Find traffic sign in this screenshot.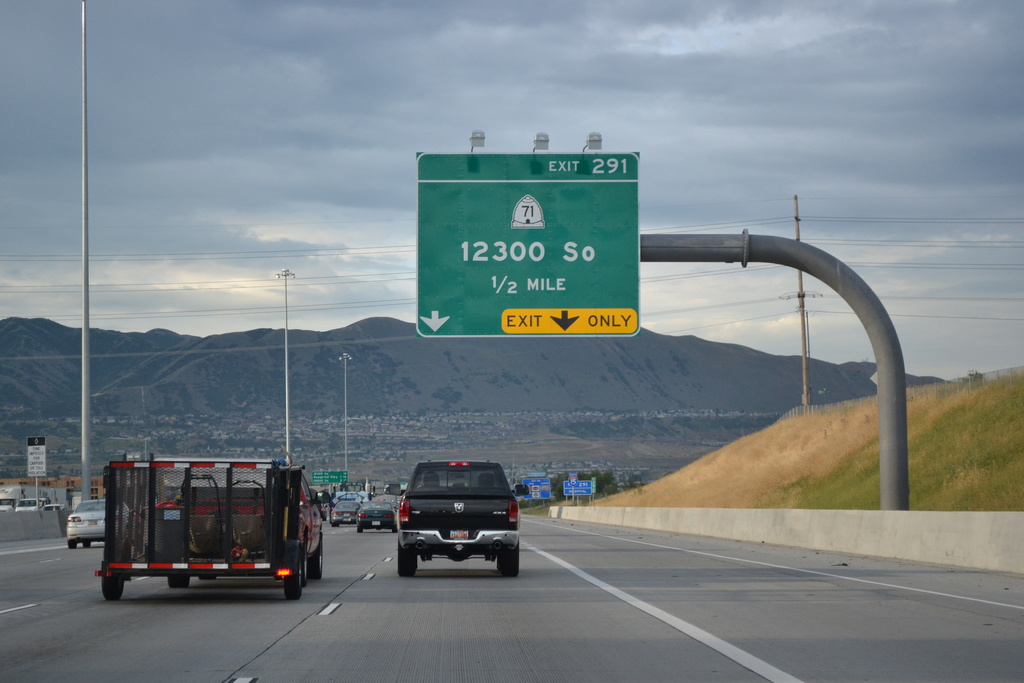
The bounding box for traffic sign is bbox=[522, 479, 550, 498].
